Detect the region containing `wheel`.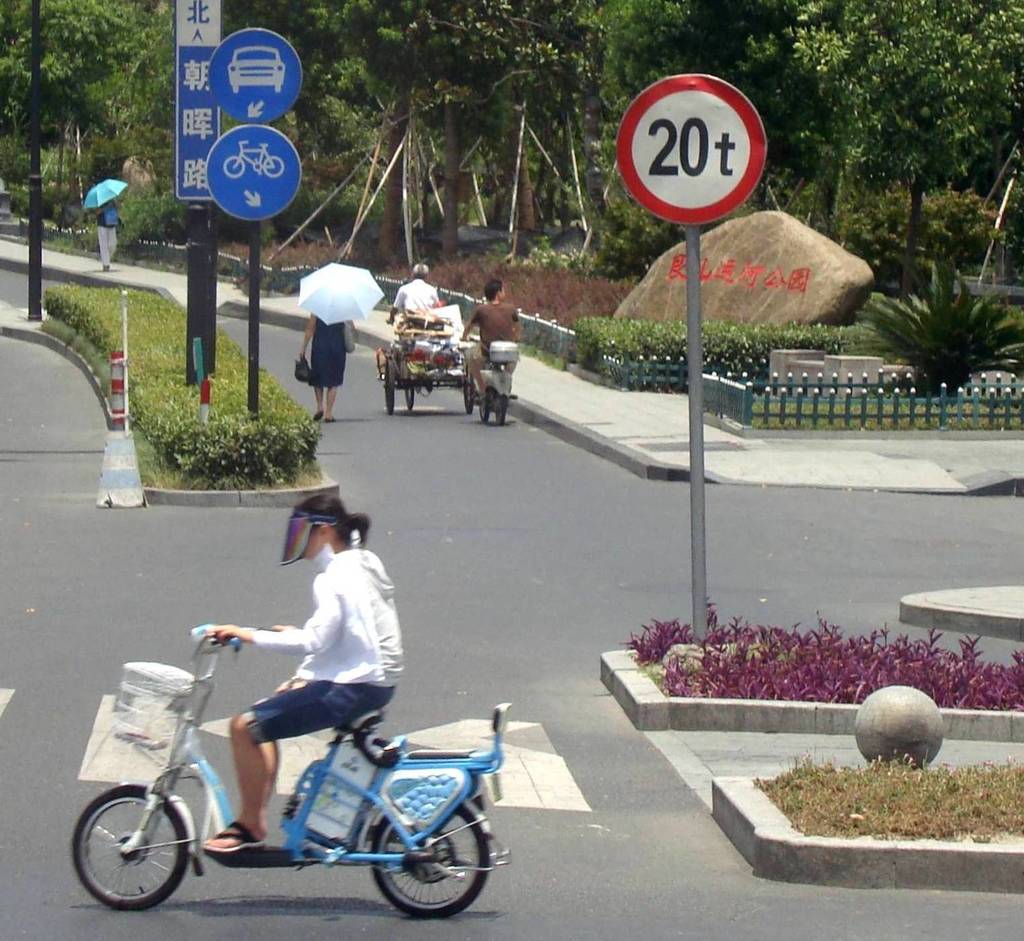
(left=371, top=805, right=493, bottom=917).
